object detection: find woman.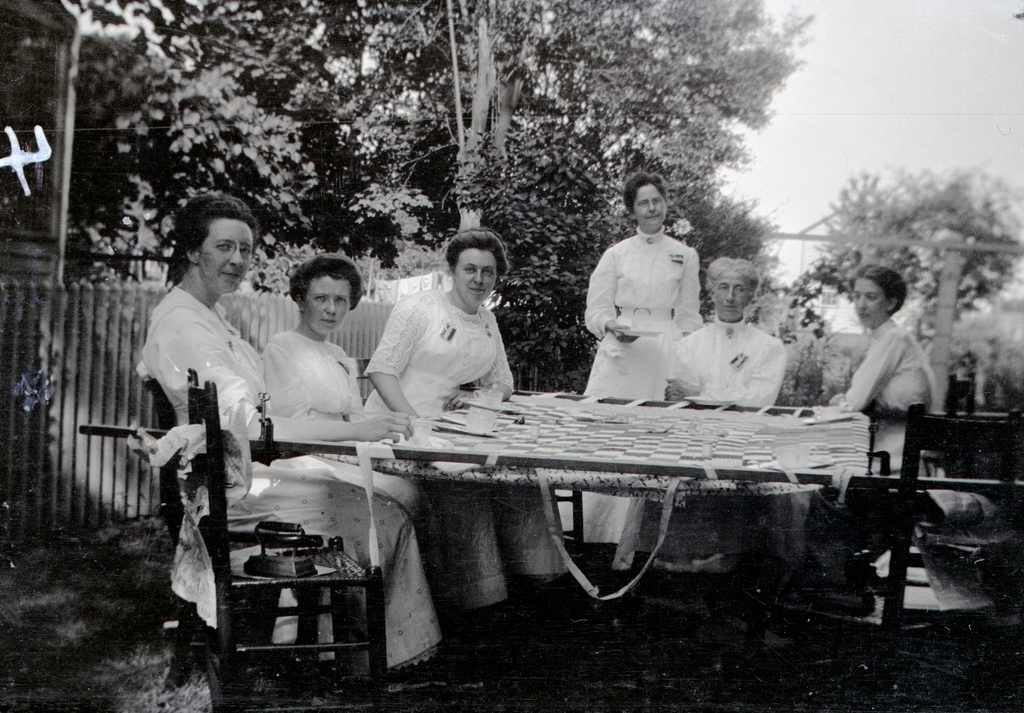
[561, 172, 698, 543].
